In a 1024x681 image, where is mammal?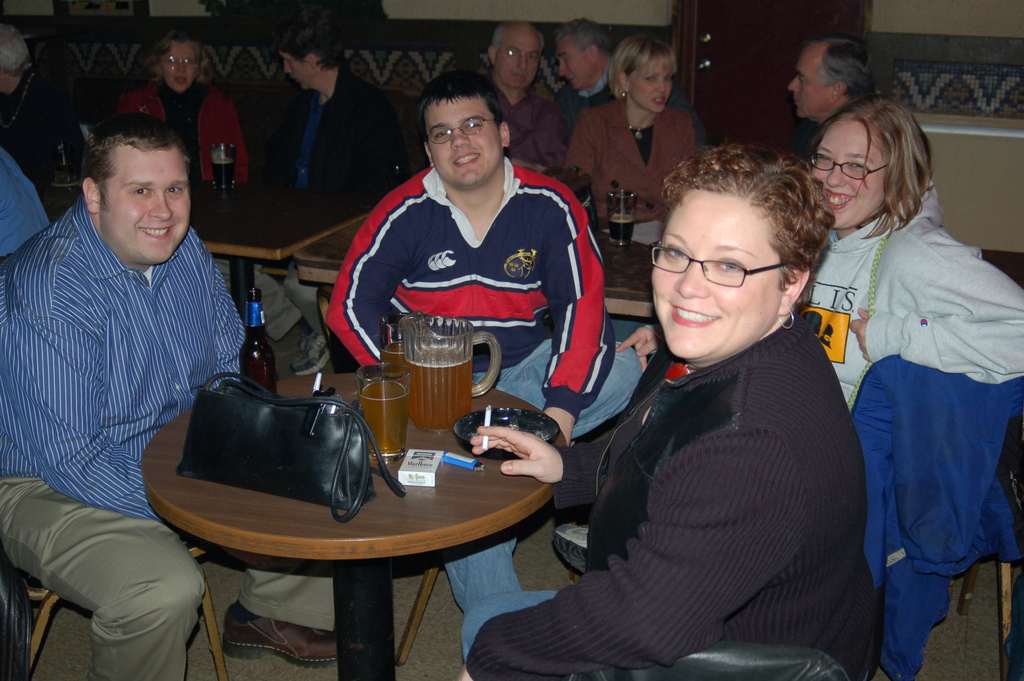
bbox=[118, 25, 269, 345].
